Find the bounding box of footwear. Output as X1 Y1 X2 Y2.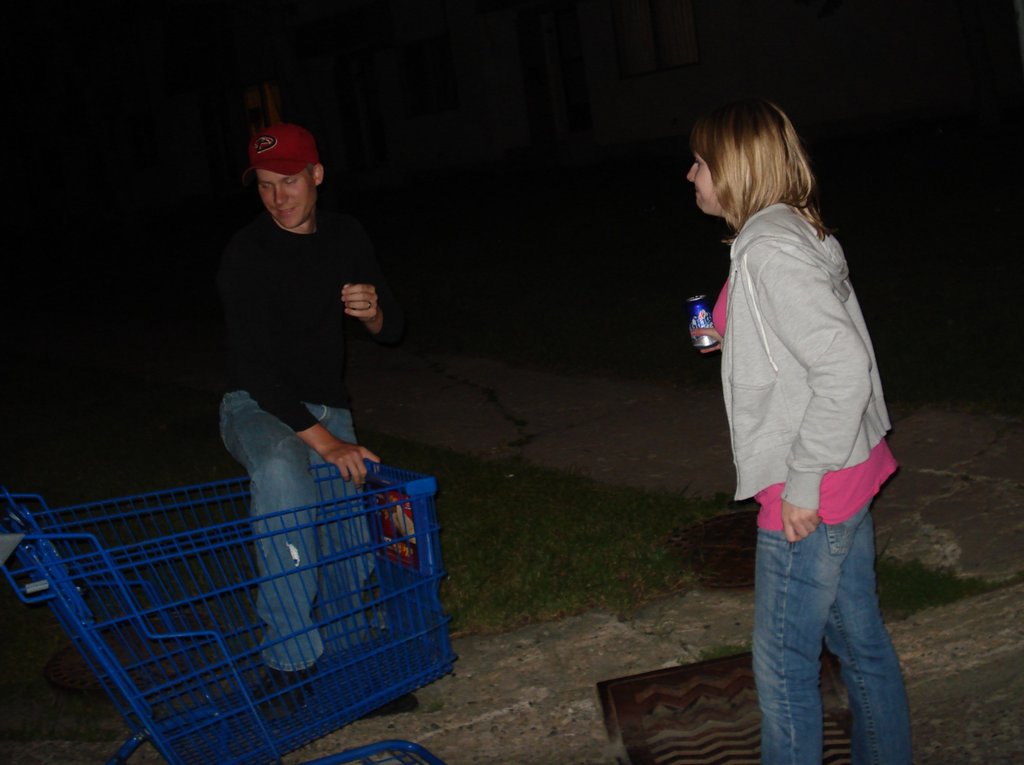
269 666 322 714.
